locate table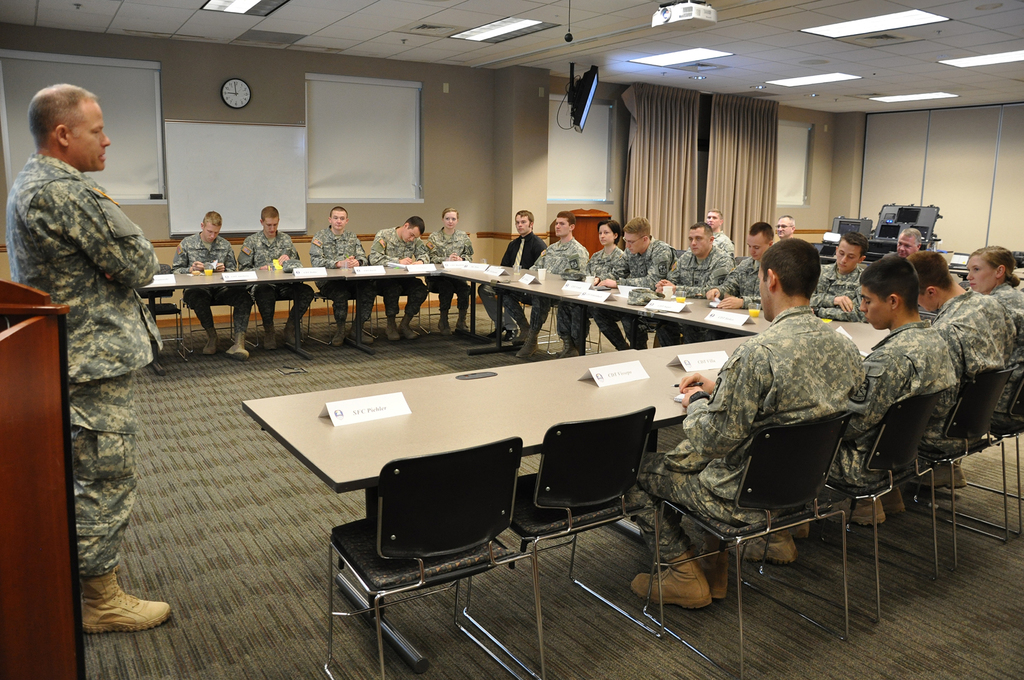
131/255/472/367
